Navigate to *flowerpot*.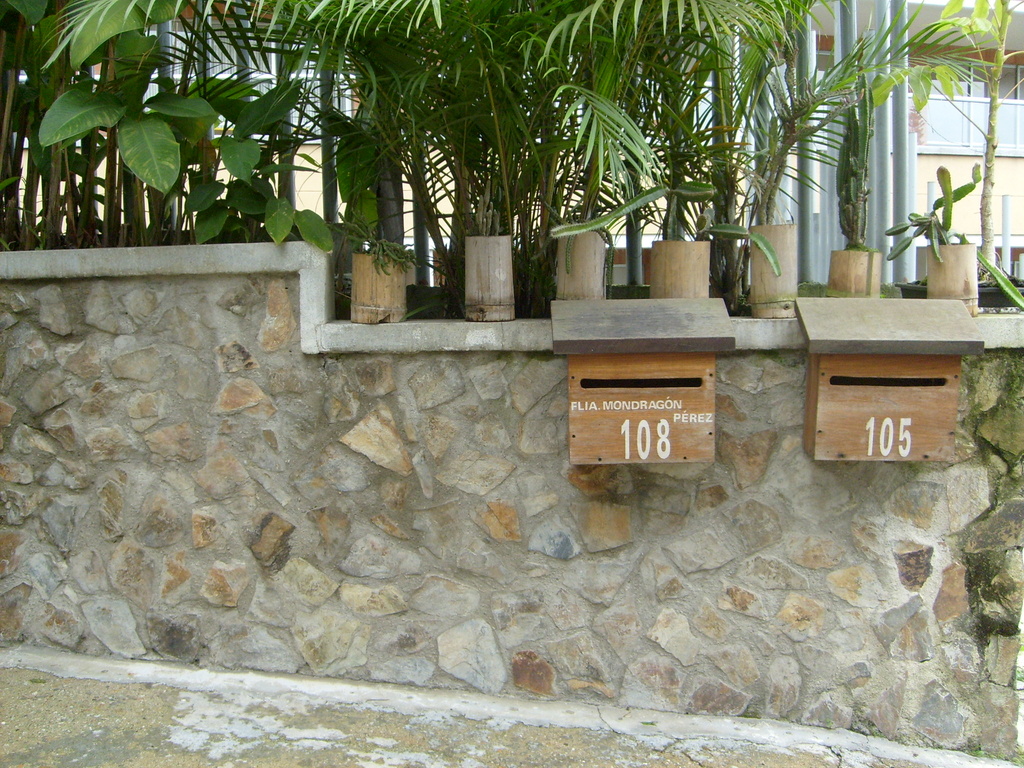
Navigation target: x1=346, y1=247, x2=411, y2=324.
